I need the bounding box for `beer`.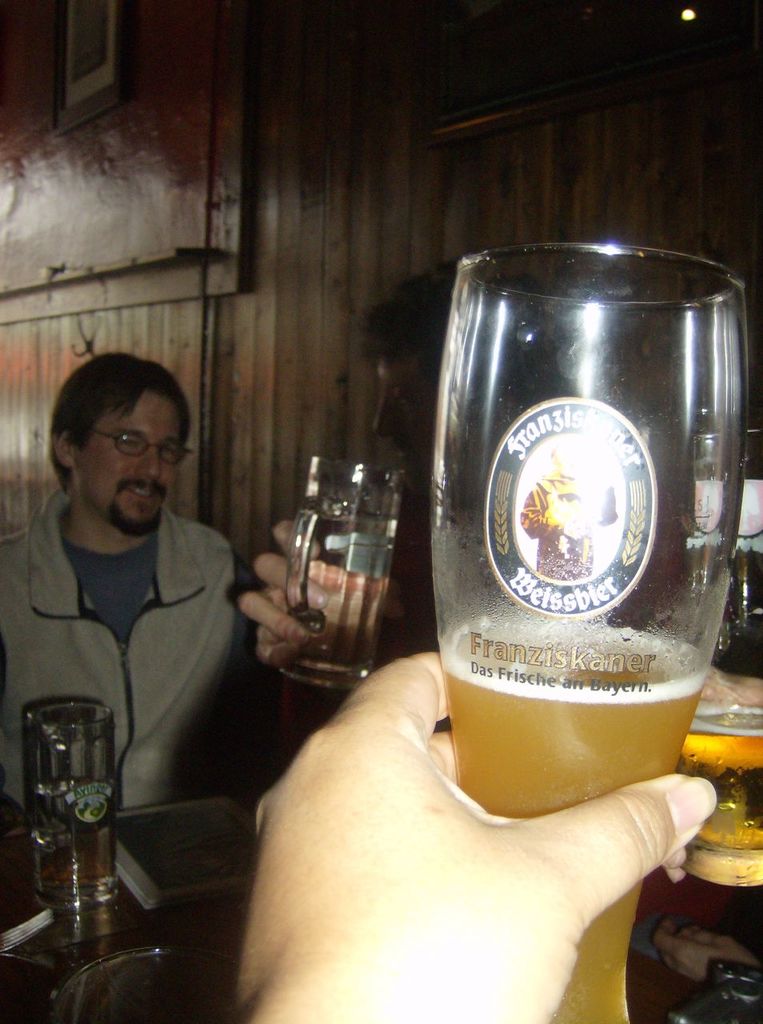
Here it is: {"left": 442, "top": 626, "right": 706, "bottom": 1023}.
